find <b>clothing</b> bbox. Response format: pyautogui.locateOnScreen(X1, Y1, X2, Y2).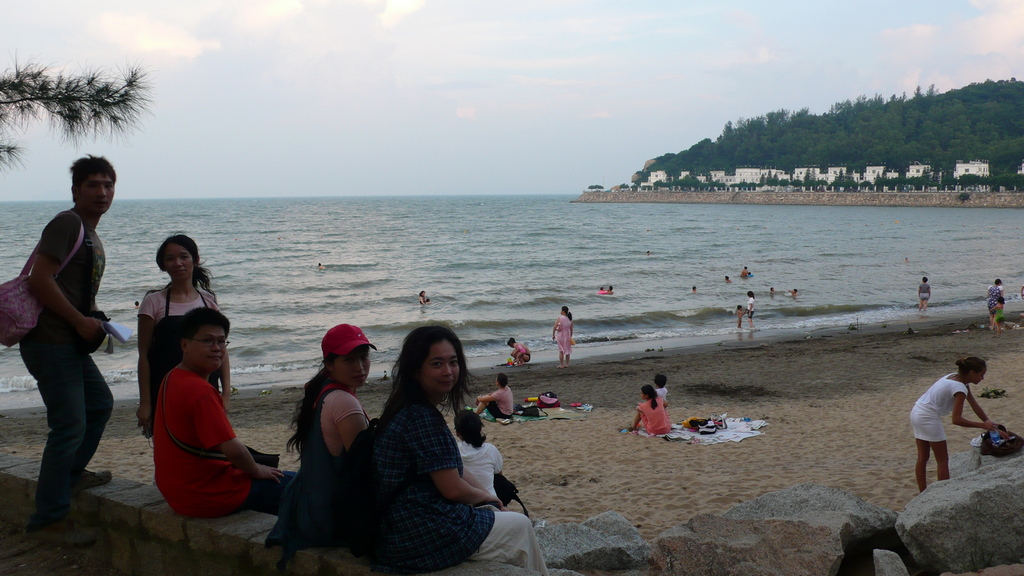
pyautogui.locateOnScreen(982, 284, 1009, 323).
